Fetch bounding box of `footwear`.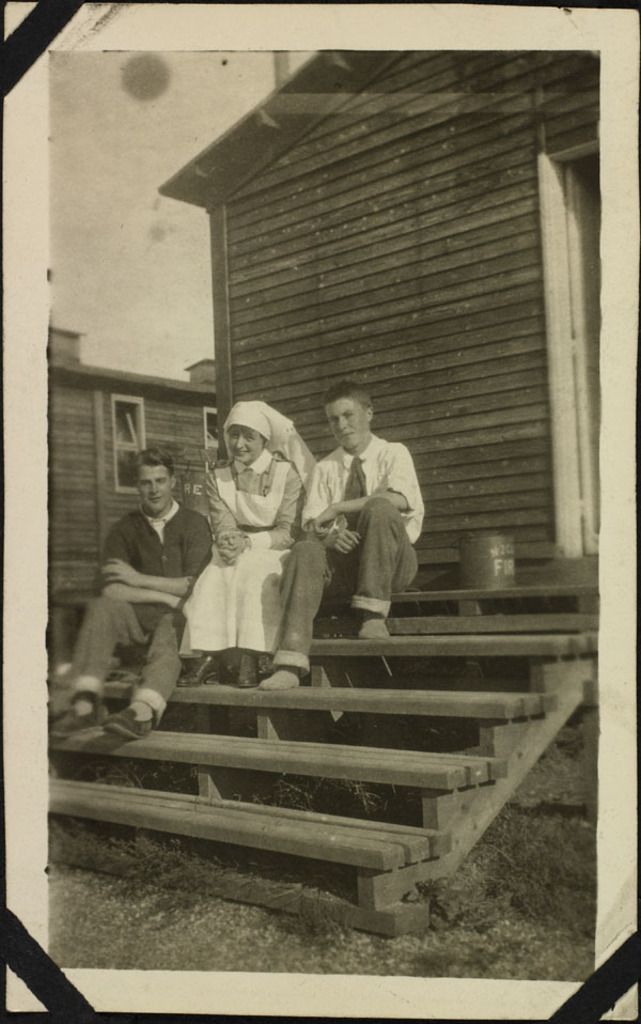
Bbox: locate(179, 649, 231, 686).
